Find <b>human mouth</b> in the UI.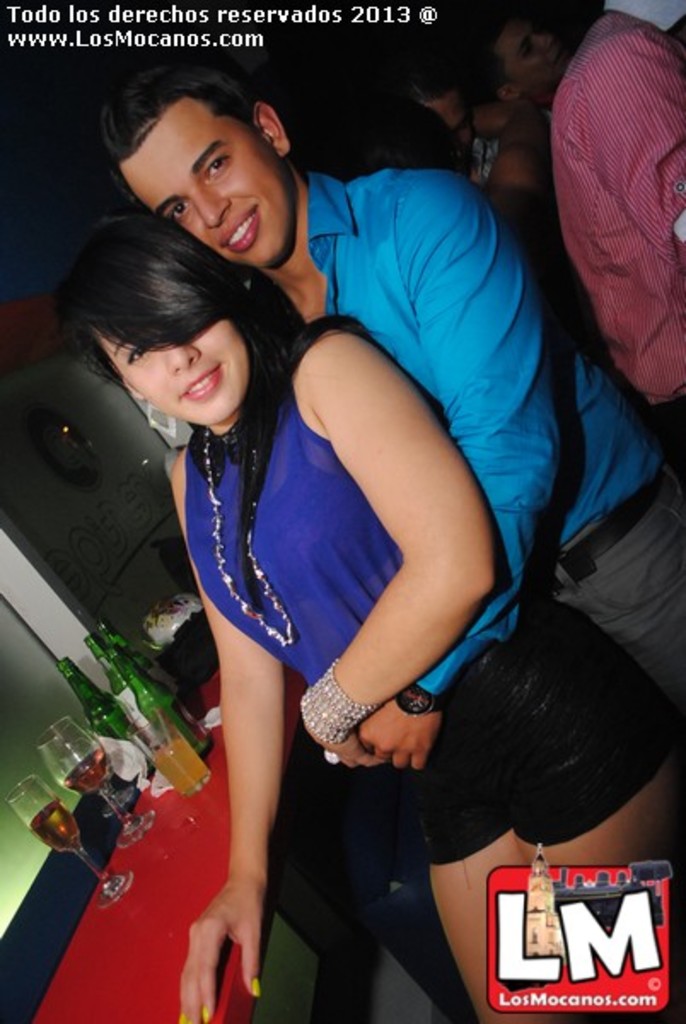
UI element at (left=215, top=207, right=259, bottom=256).
